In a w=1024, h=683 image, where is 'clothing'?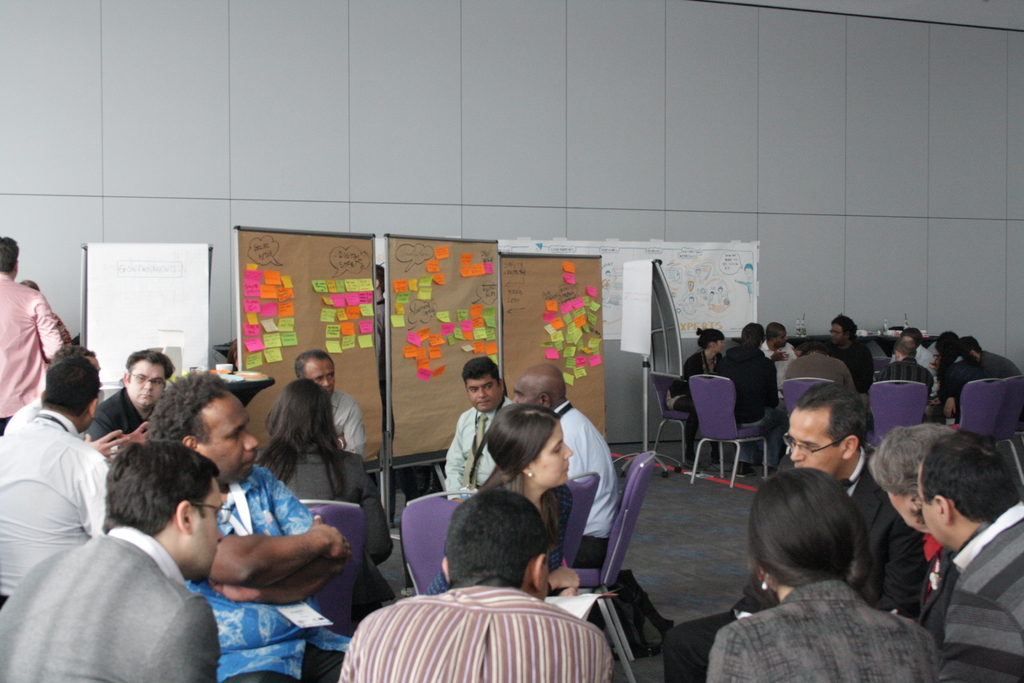
664, 457, 932, 682.
